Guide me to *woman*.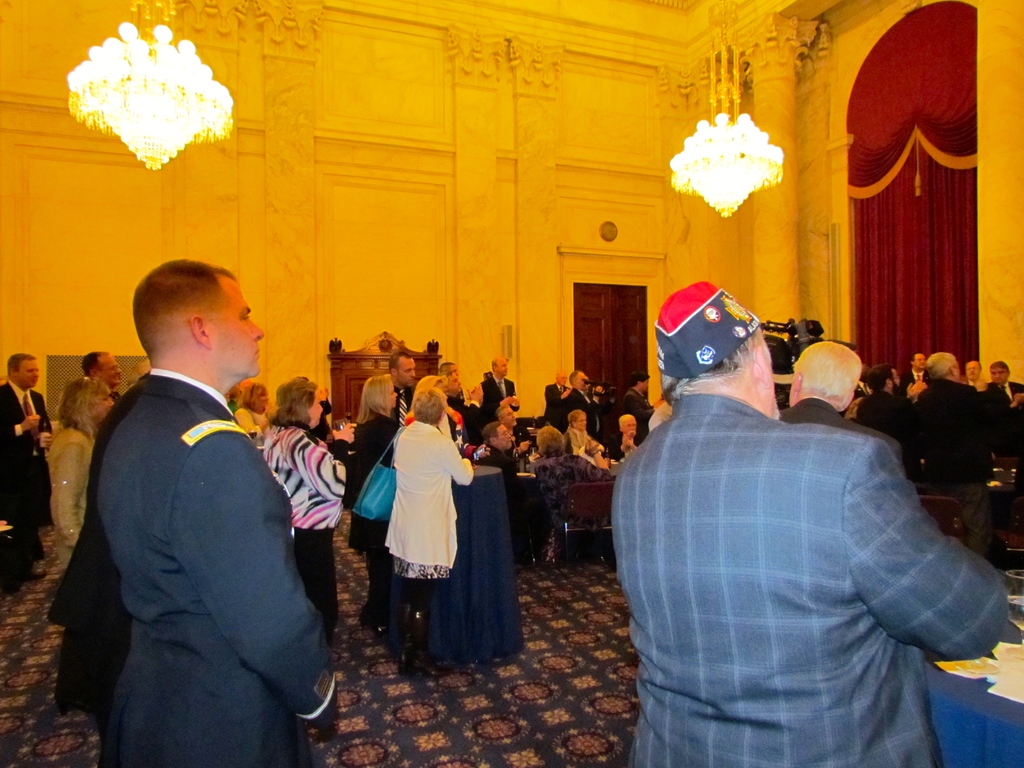
Guidance: (x1=264, y1=374, x2=351, y2=627).
